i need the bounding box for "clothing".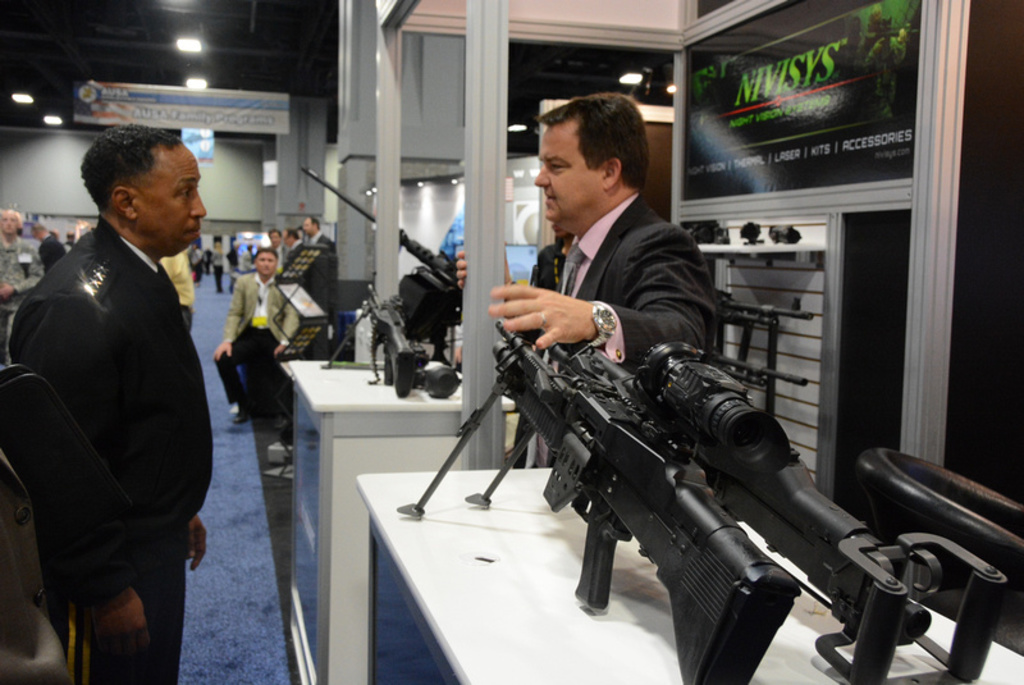
Here it is: <box>218,269,280,403</box>.
